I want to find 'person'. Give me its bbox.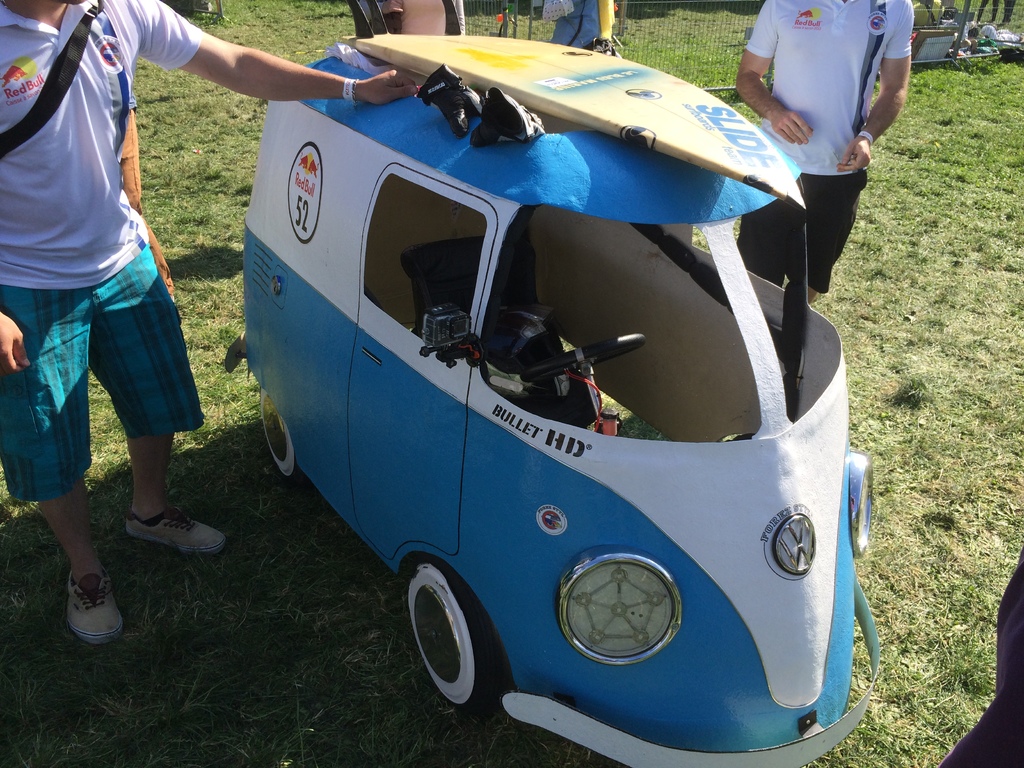
rect(383, 0, 465, 35).
